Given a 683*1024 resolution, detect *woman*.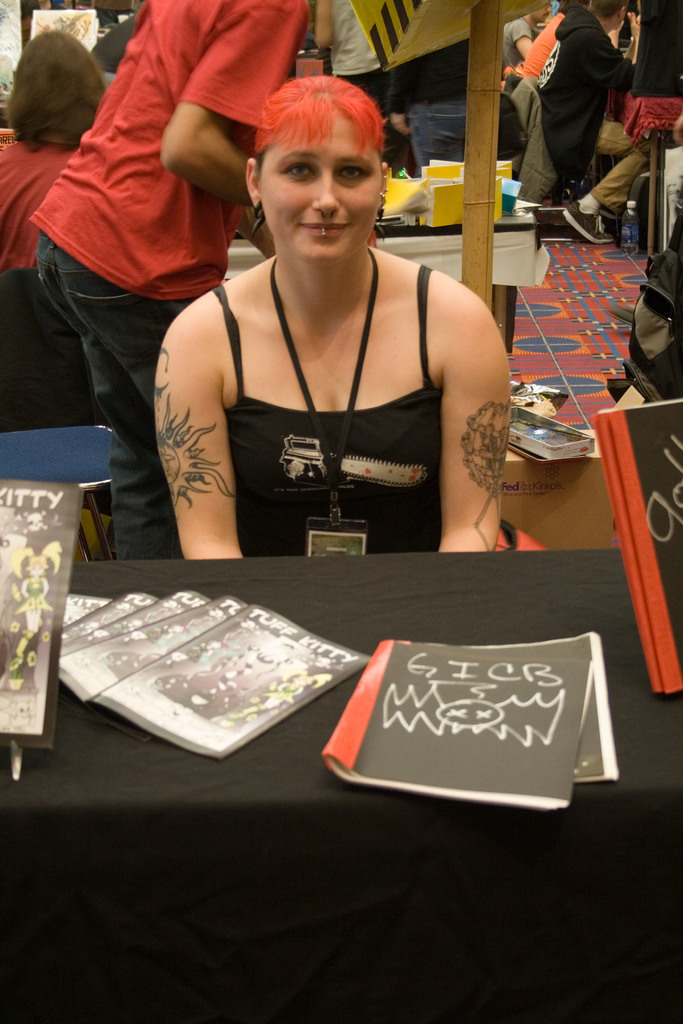
<box>0,29,126,271</box>.
